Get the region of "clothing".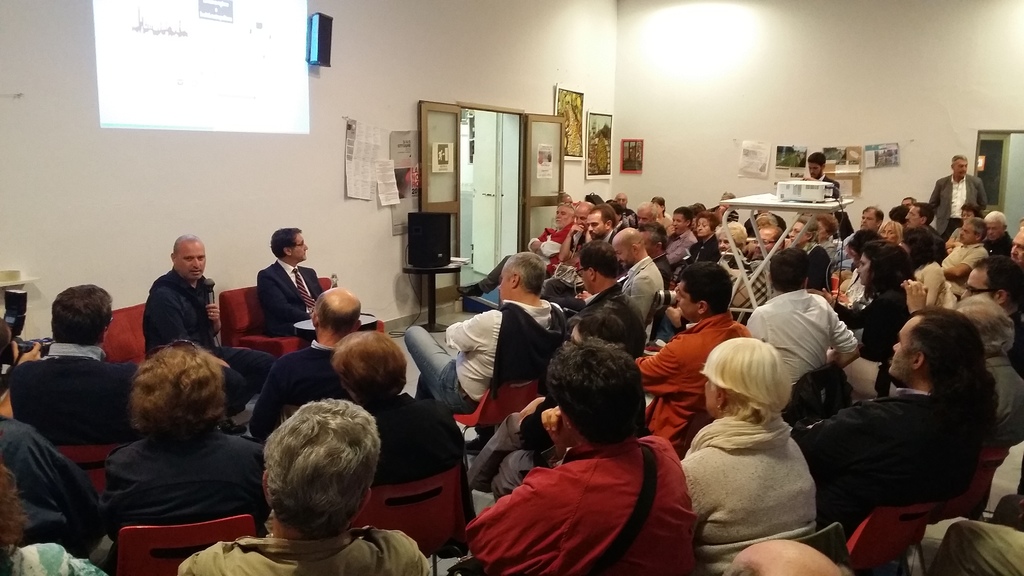
select_region(988, 492, 1023, 534).
